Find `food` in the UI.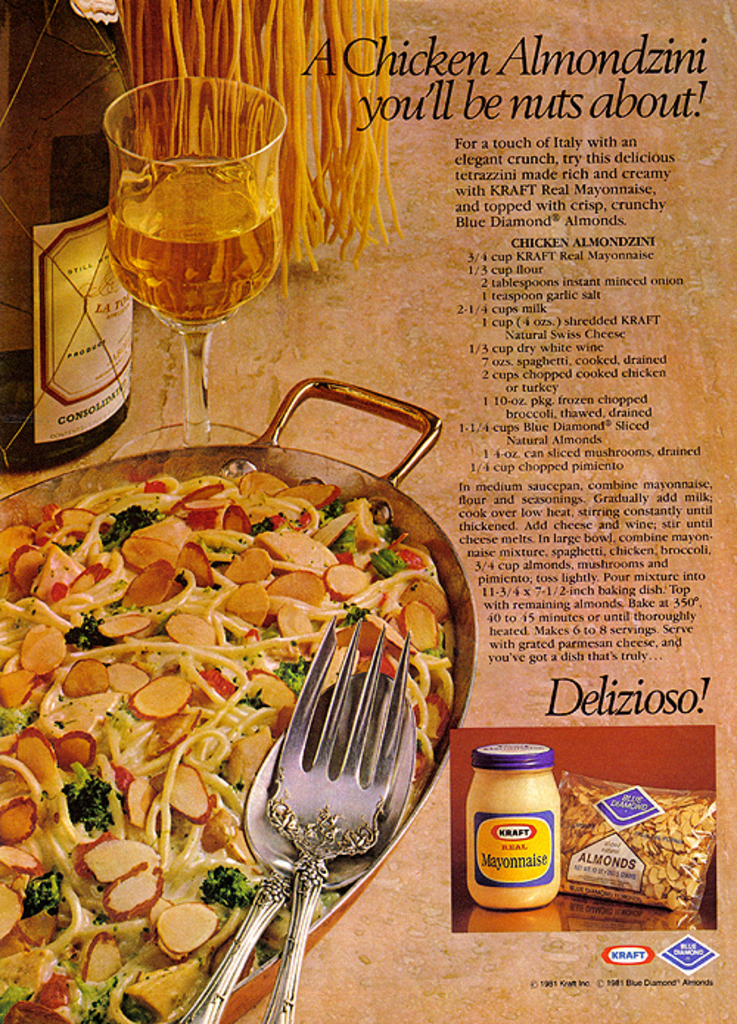
UI element at select_region(0, 446, 454, 1023).
